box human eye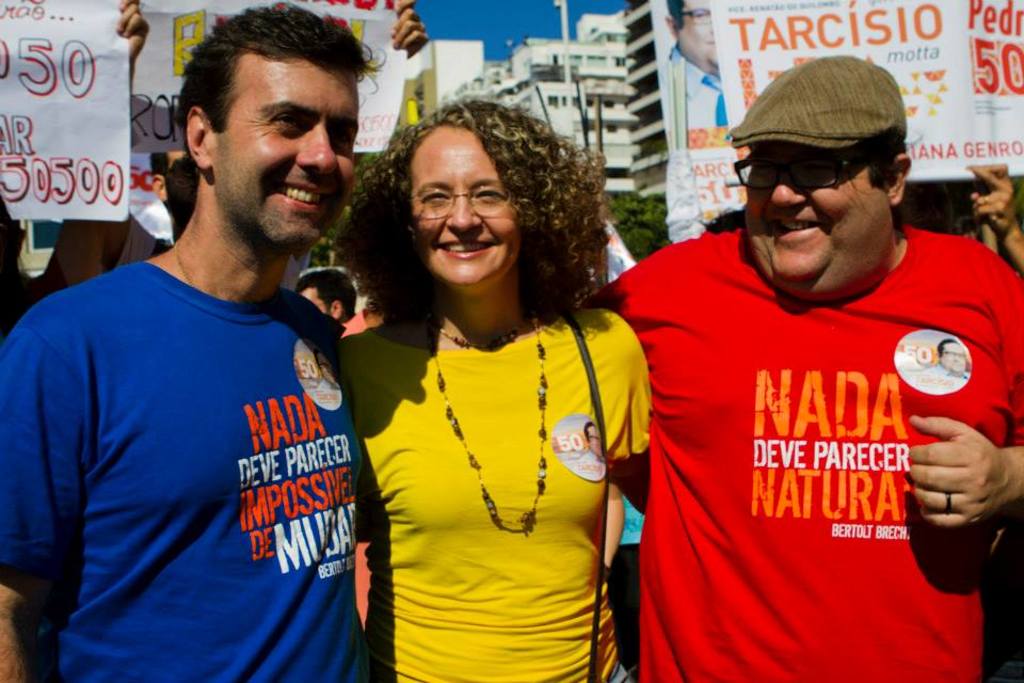
(474, 178, 508, 205)
